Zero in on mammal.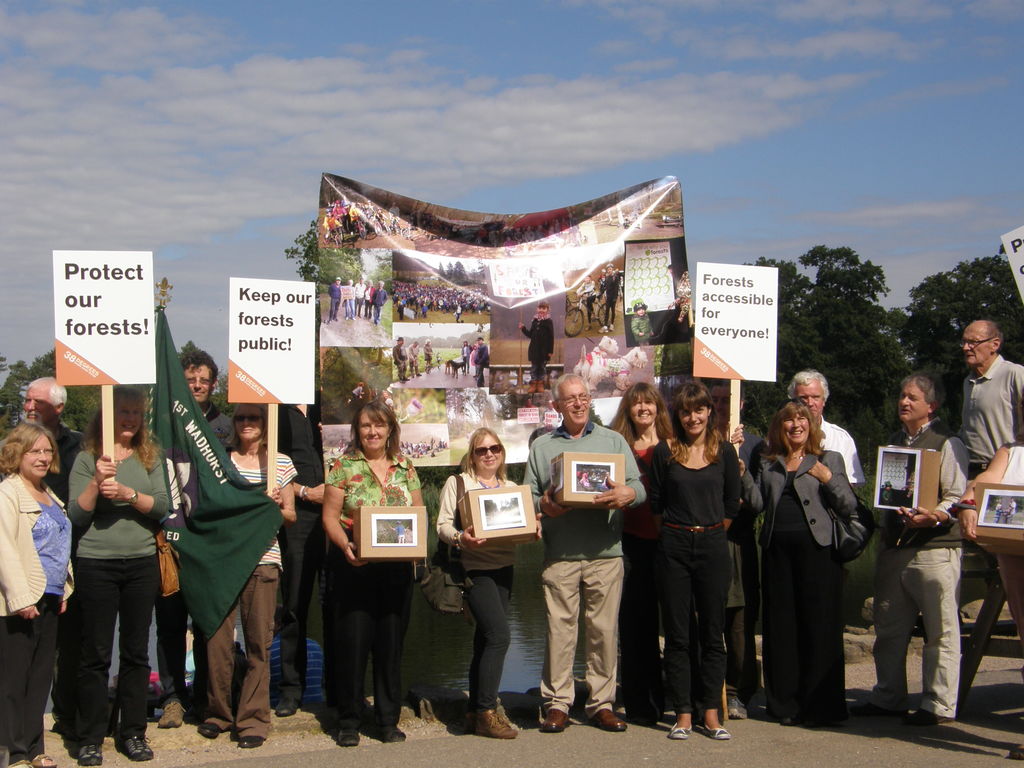
Zeroed in: bbox=[474, 337, 493, 386].
